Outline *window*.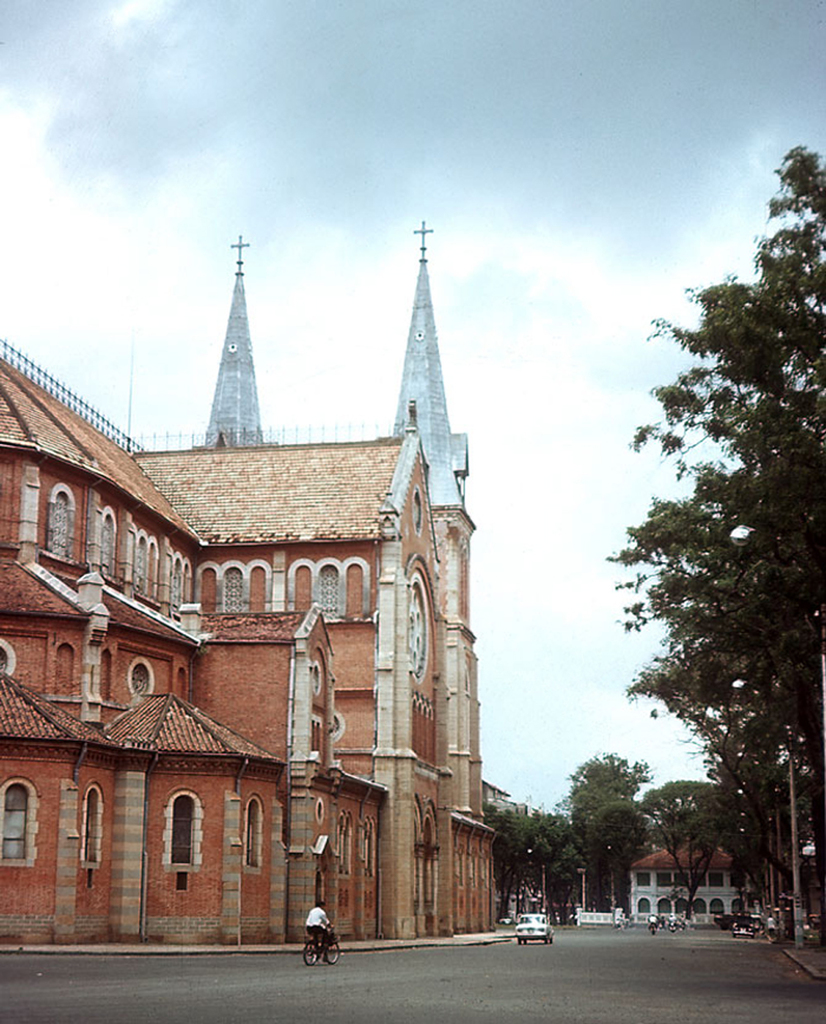
Outline: [x1=365, y1=814, x2=370, y2=878].
